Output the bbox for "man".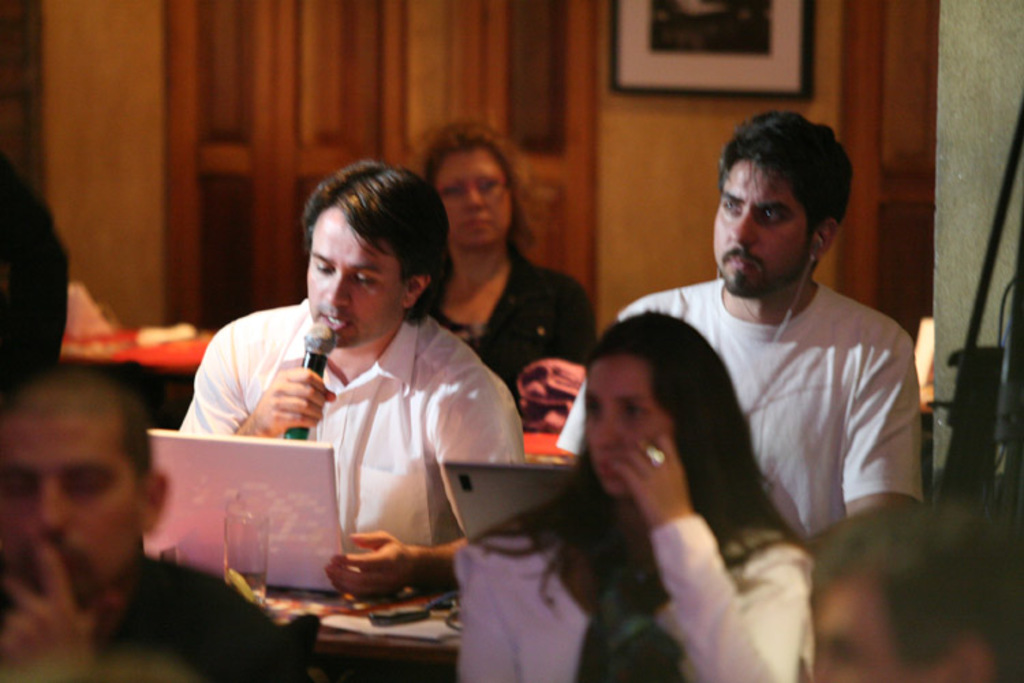
608,128,943,587.
